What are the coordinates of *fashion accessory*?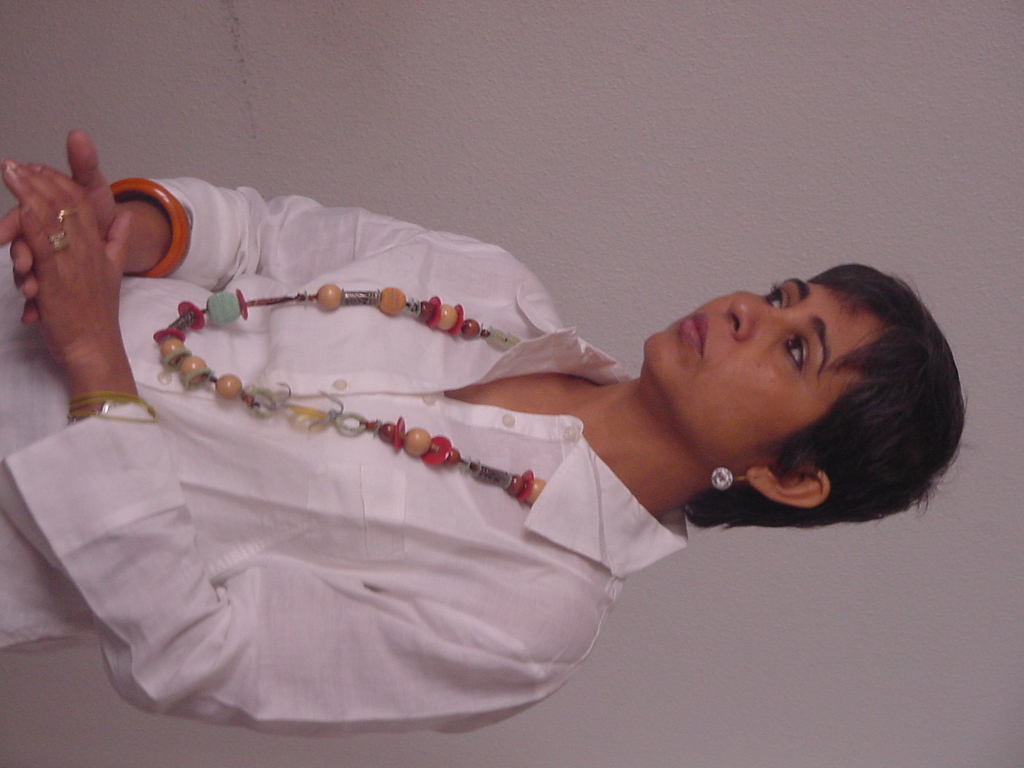
(54,204,81,224).
